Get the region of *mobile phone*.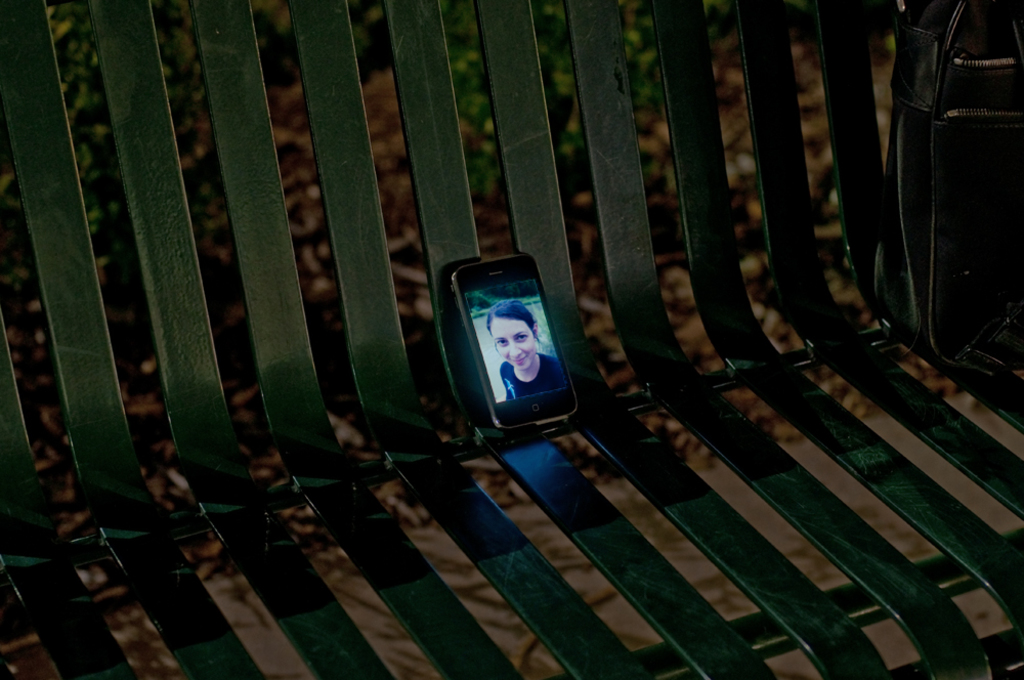
447:253:580:431.
